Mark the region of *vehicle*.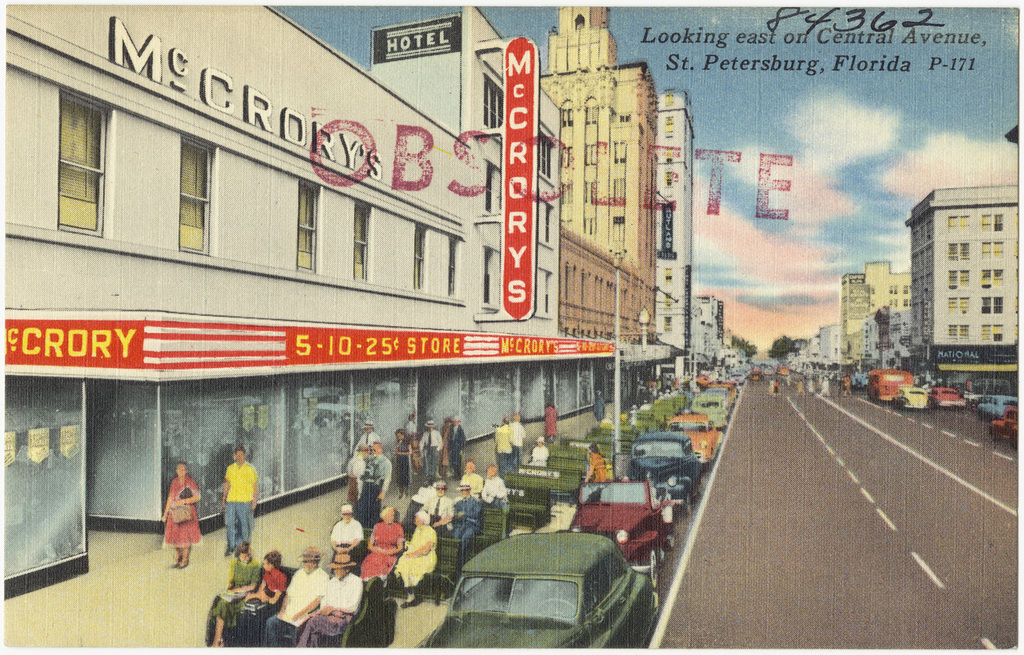
Region: [left=926, top=387, right=967, bottom=404].
